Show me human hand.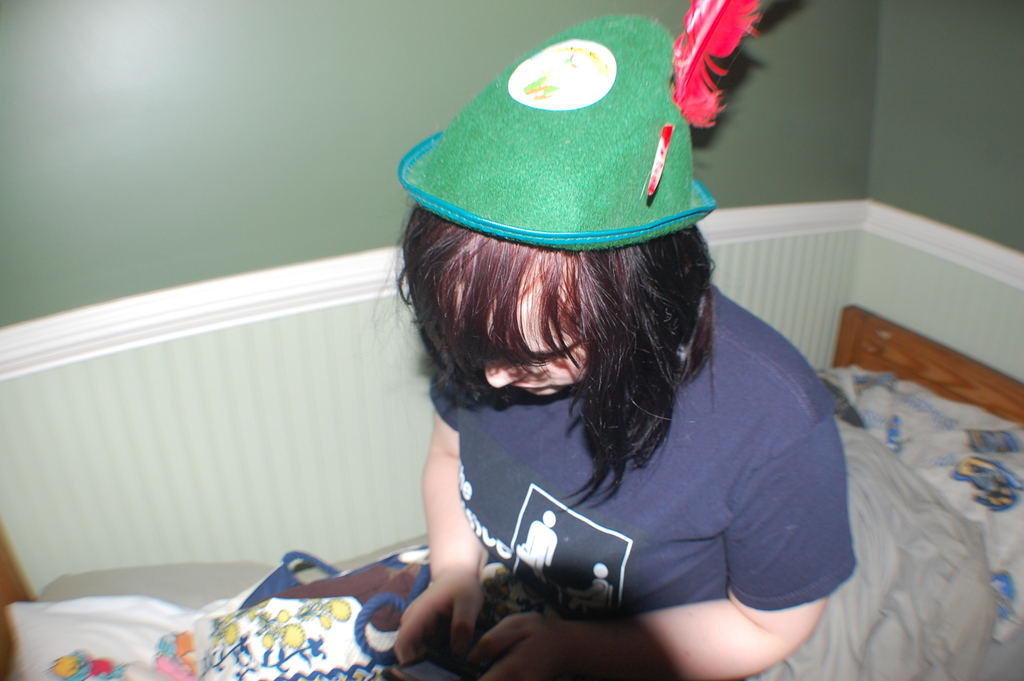
human hand is here: (left=390, top=537, right=504, bottom=674).
